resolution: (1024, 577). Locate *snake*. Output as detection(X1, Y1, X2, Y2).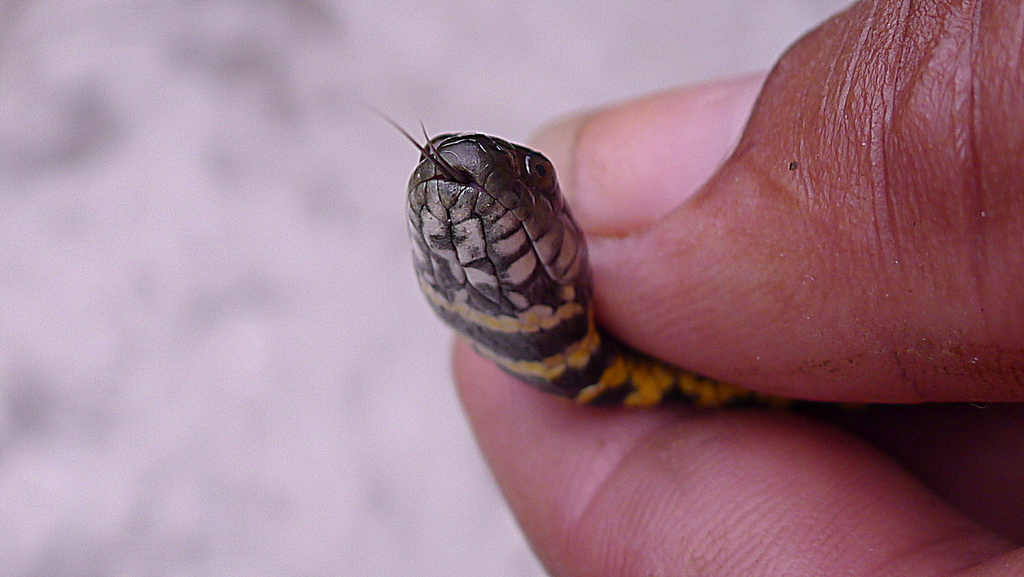
detection(370, 83, 777, 421).
